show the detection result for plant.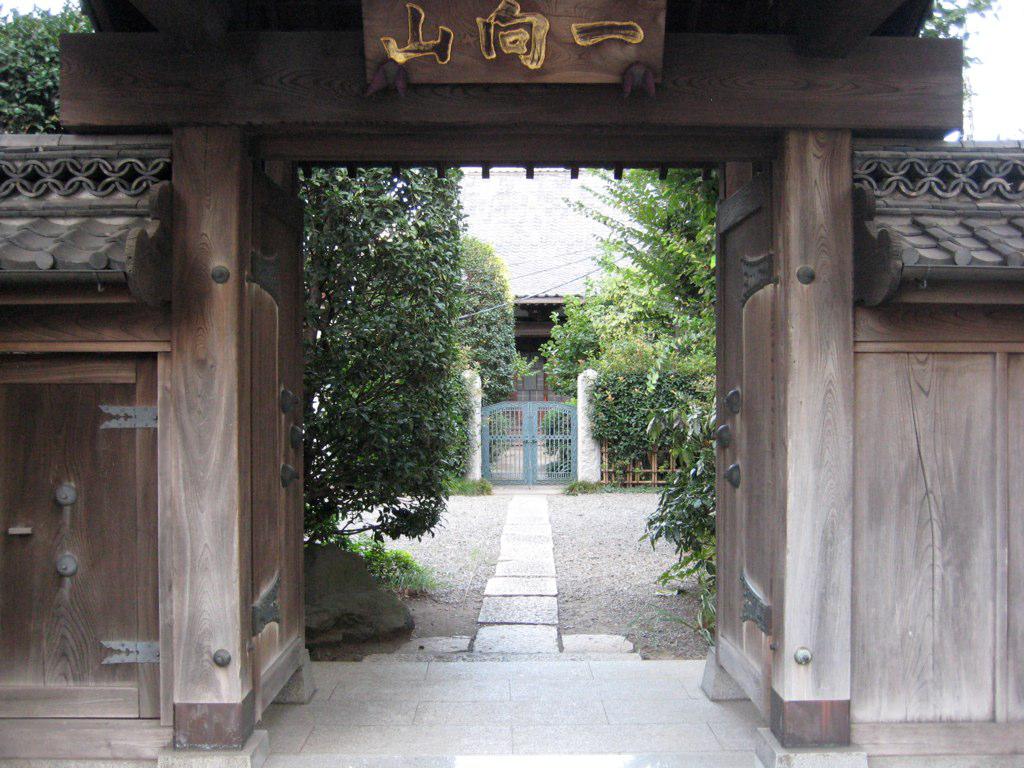
471/399/509/463.
